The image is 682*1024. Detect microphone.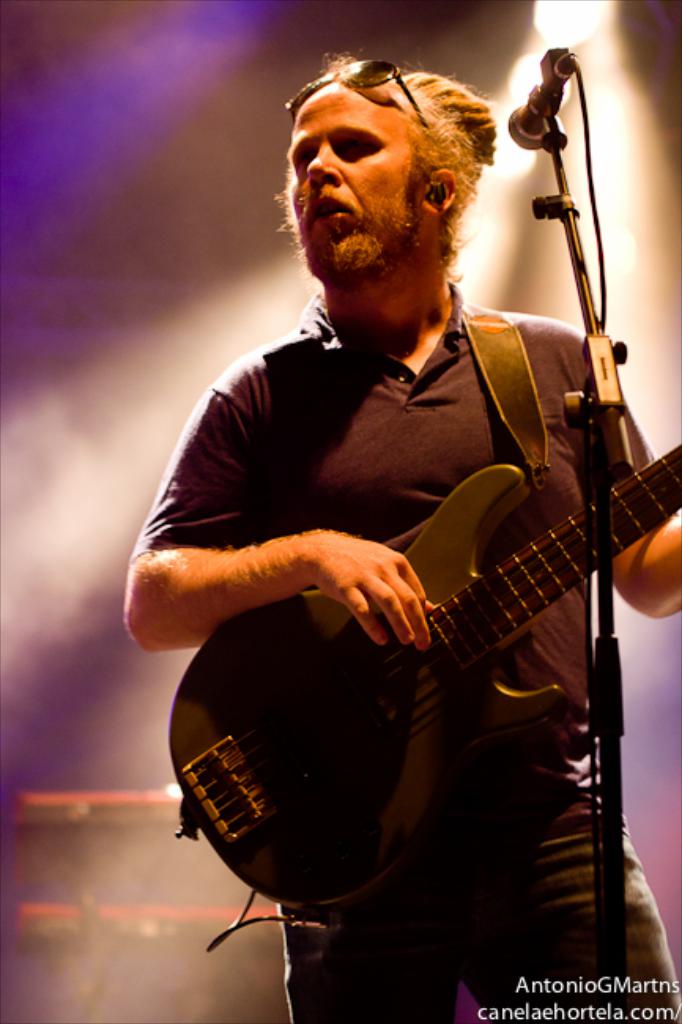
Detection: 507/43/578/147.
